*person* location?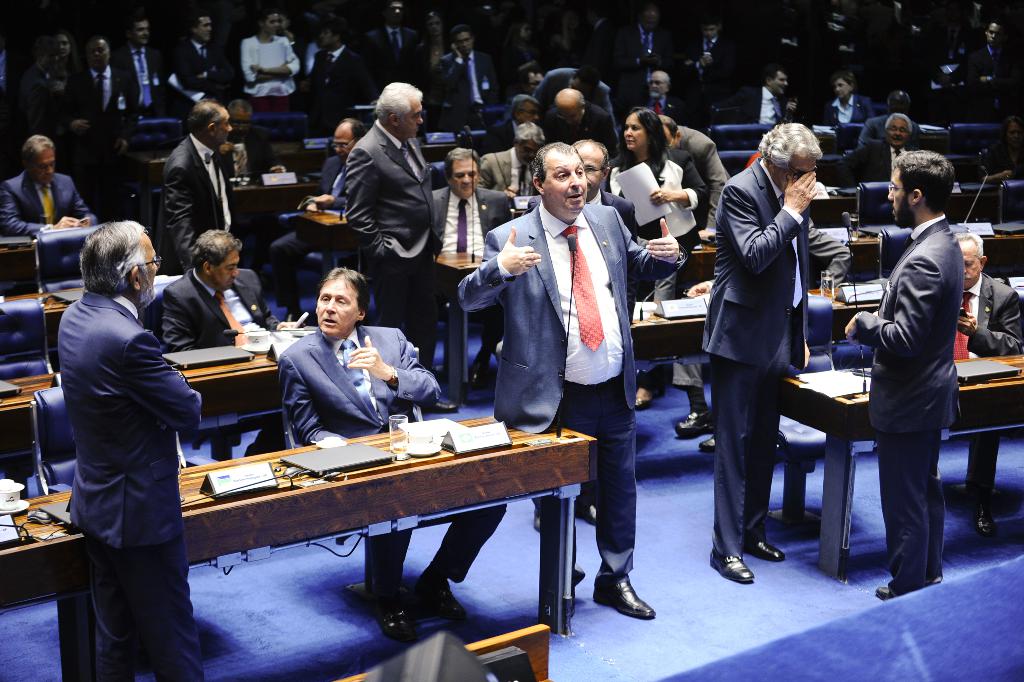
841, 111, 915, 200
